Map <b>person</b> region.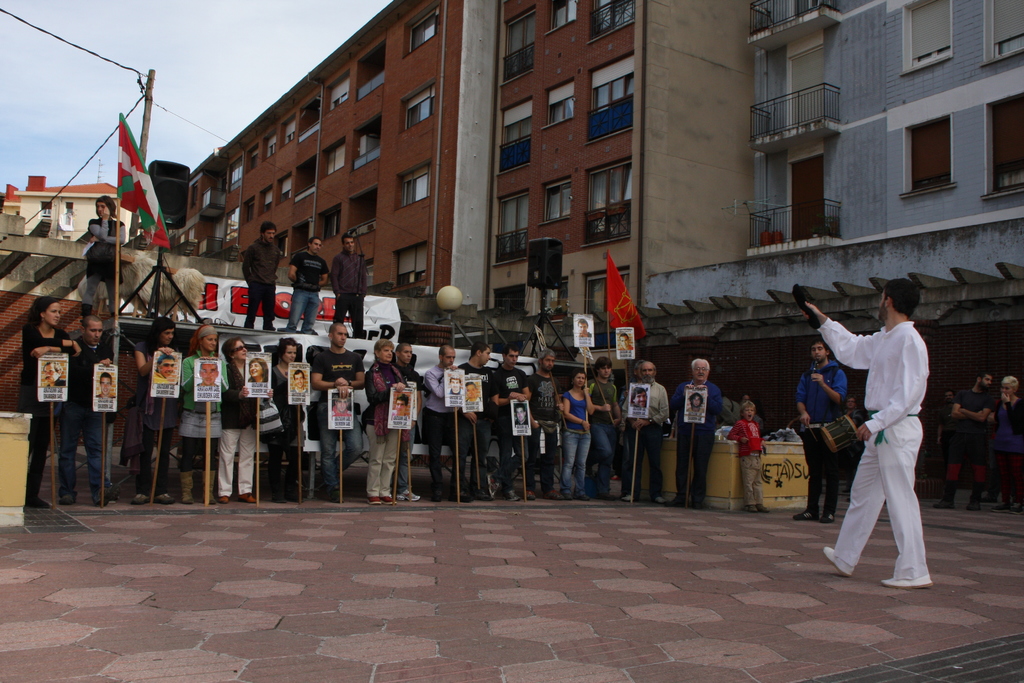
Mapped to <bbox>623, 359, 666, 506</bbox>.
